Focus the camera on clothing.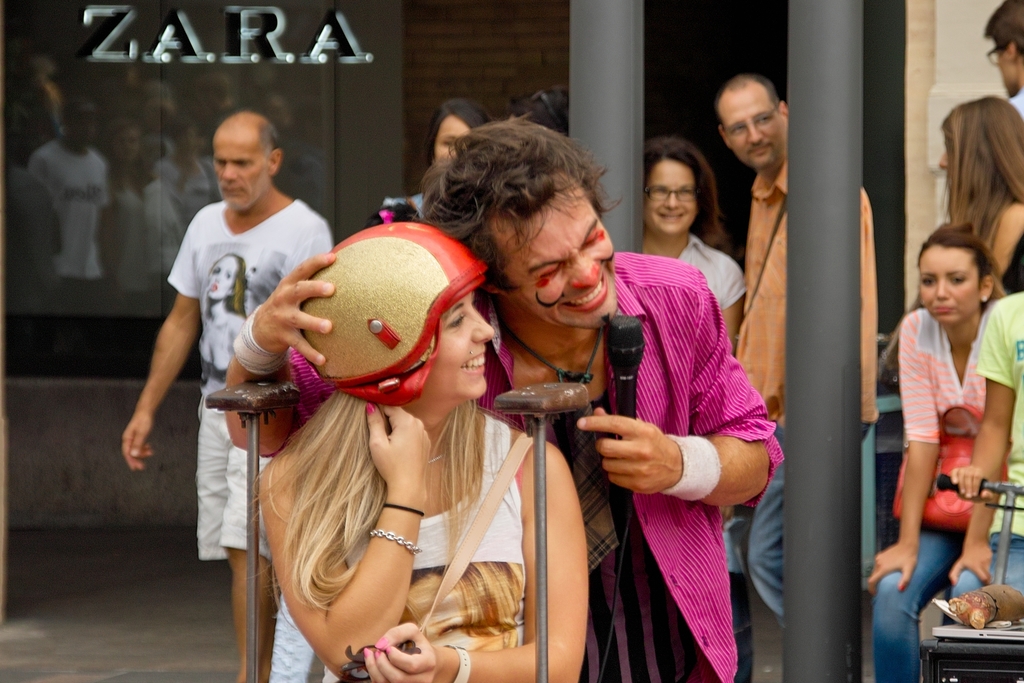
Focus region: 104, 179, 147, 288.
